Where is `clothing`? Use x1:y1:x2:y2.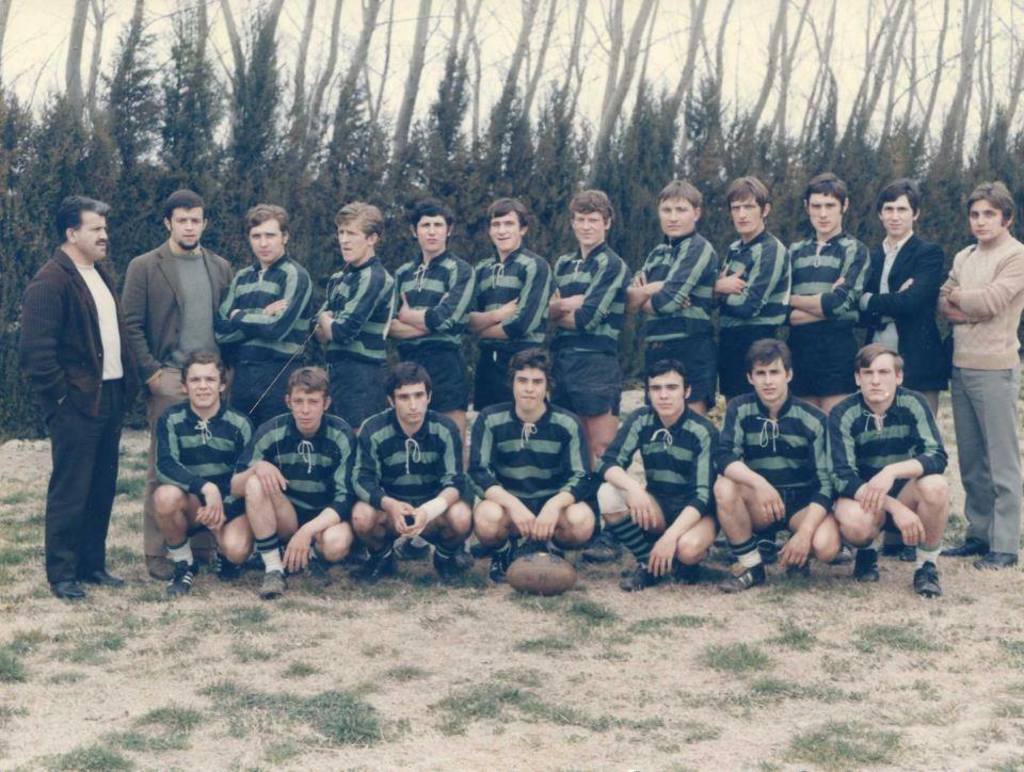
954:365:1023:556.
